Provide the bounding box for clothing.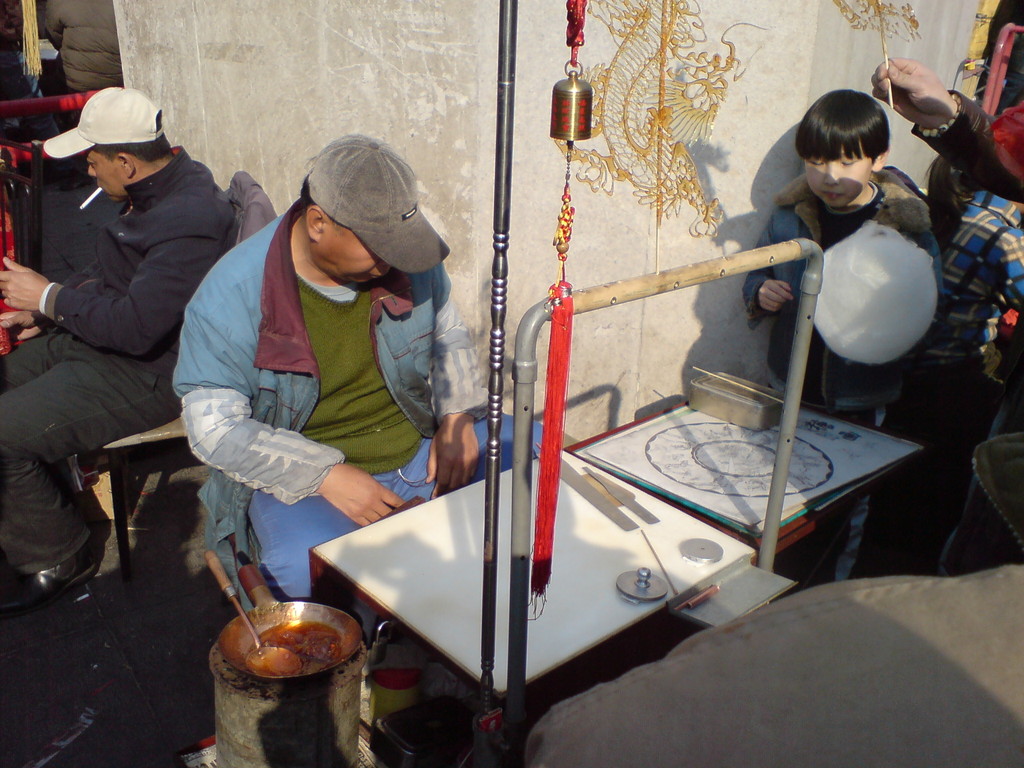
left=906, top=36, right=1023, bottom=195.
